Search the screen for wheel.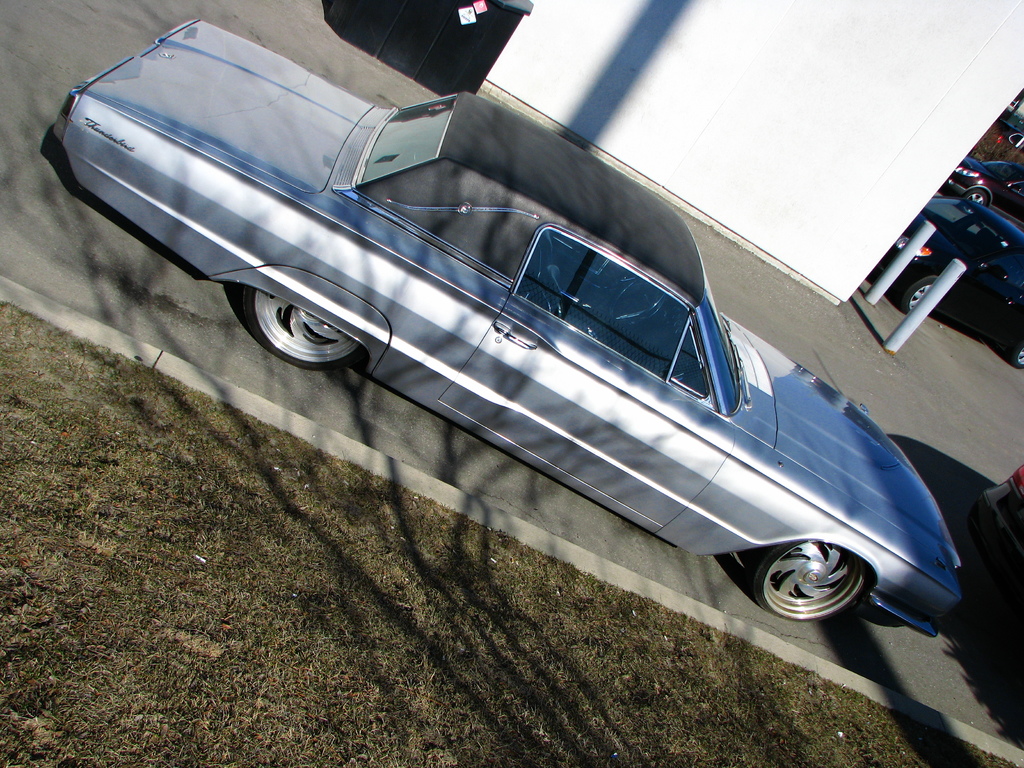
Found at BBox(614, 282, 665, 324).
